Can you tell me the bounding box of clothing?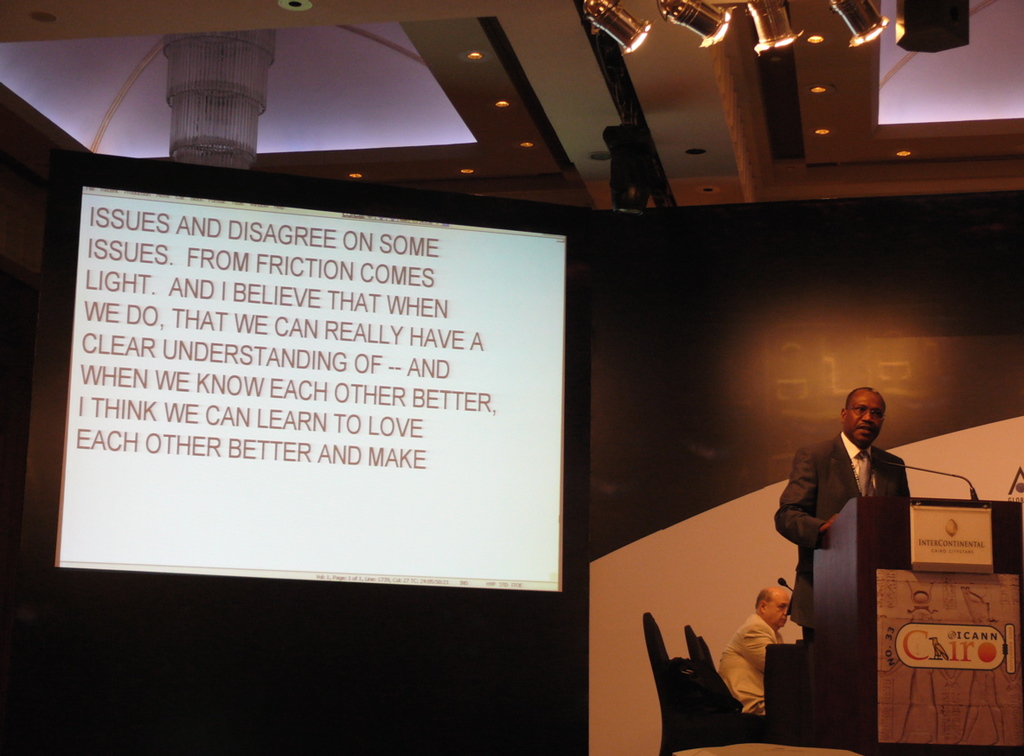
left=780, top=409, right=911, bottom=606.
